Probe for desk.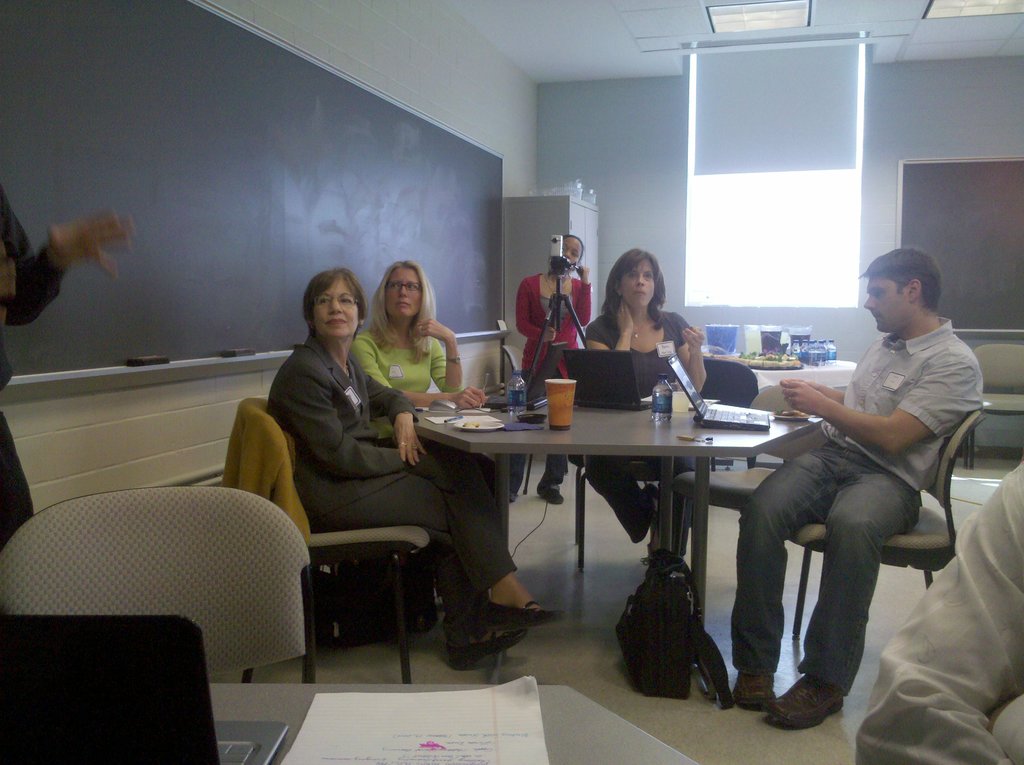
Probe result: detection(388, 334, 776, 687).
